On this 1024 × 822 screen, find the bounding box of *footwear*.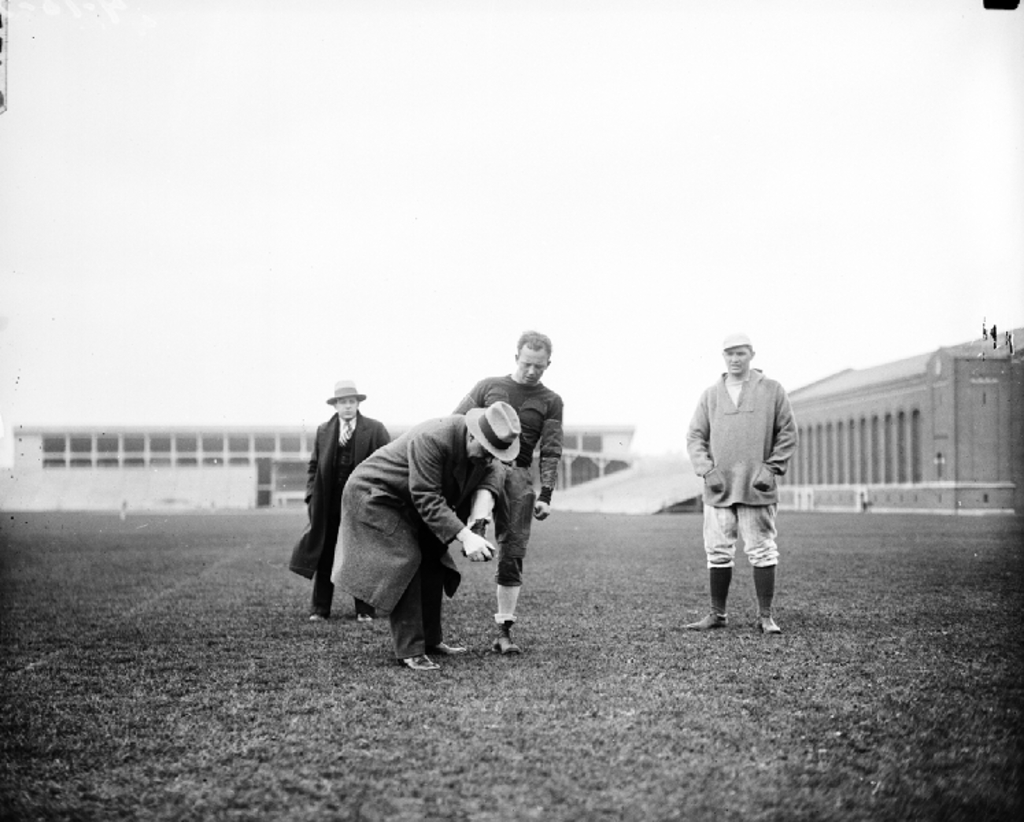
Bounding box: region(403, 645, 440, 678).
